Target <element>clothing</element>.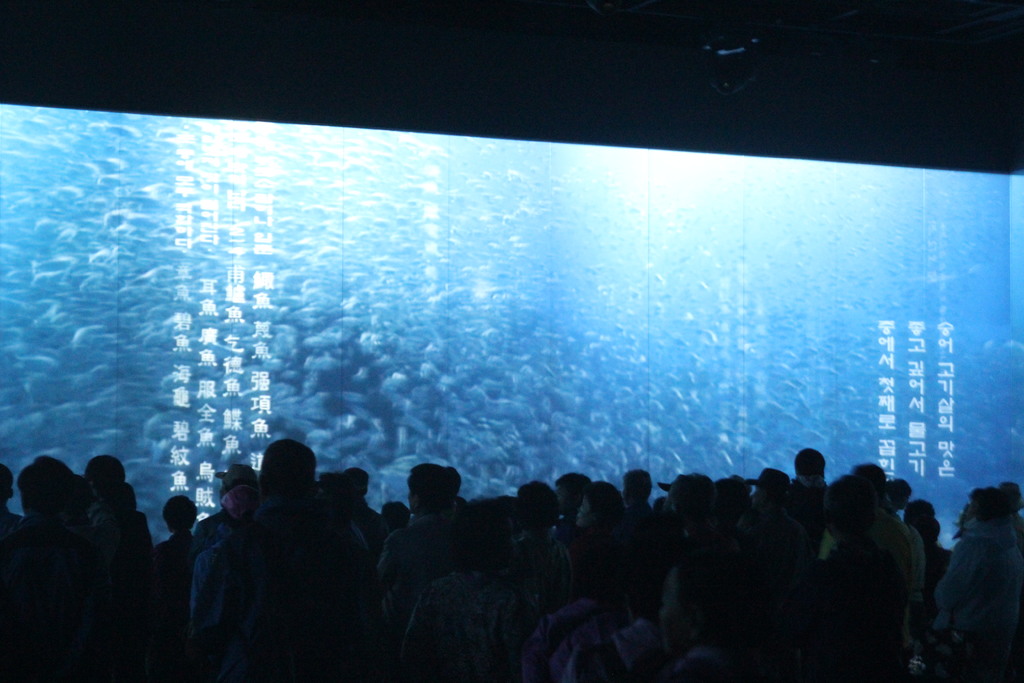
Target region: (173, 450, 379, 677).
